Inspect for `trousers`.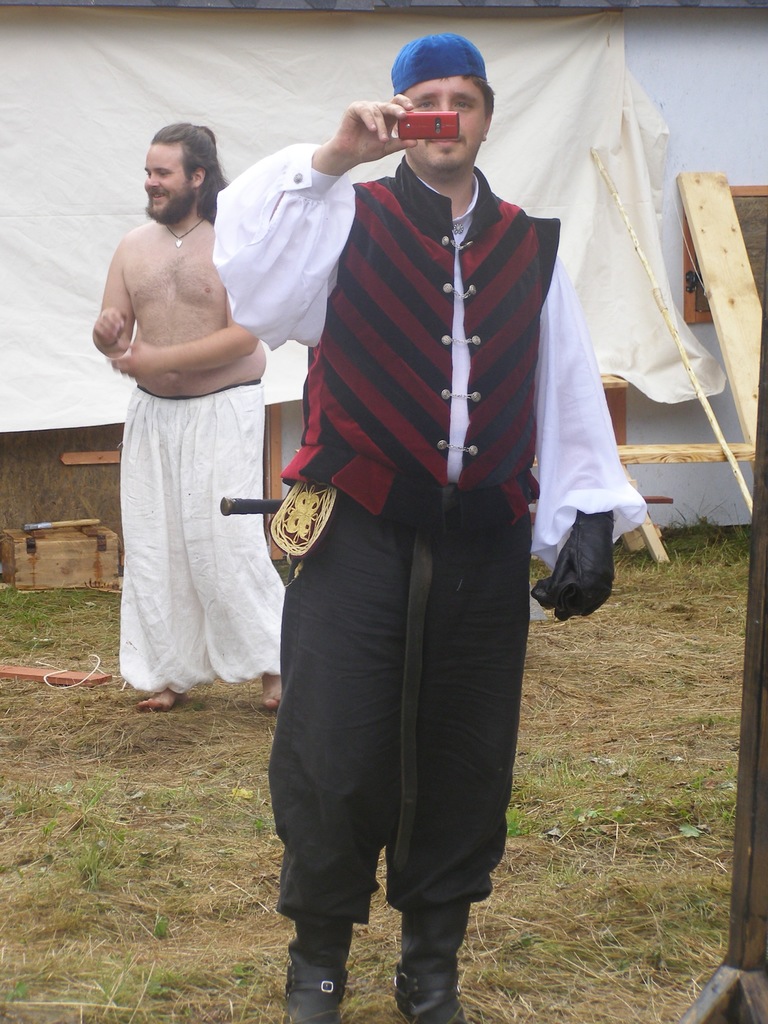
Inspection: [272, 466, 534, 971].
